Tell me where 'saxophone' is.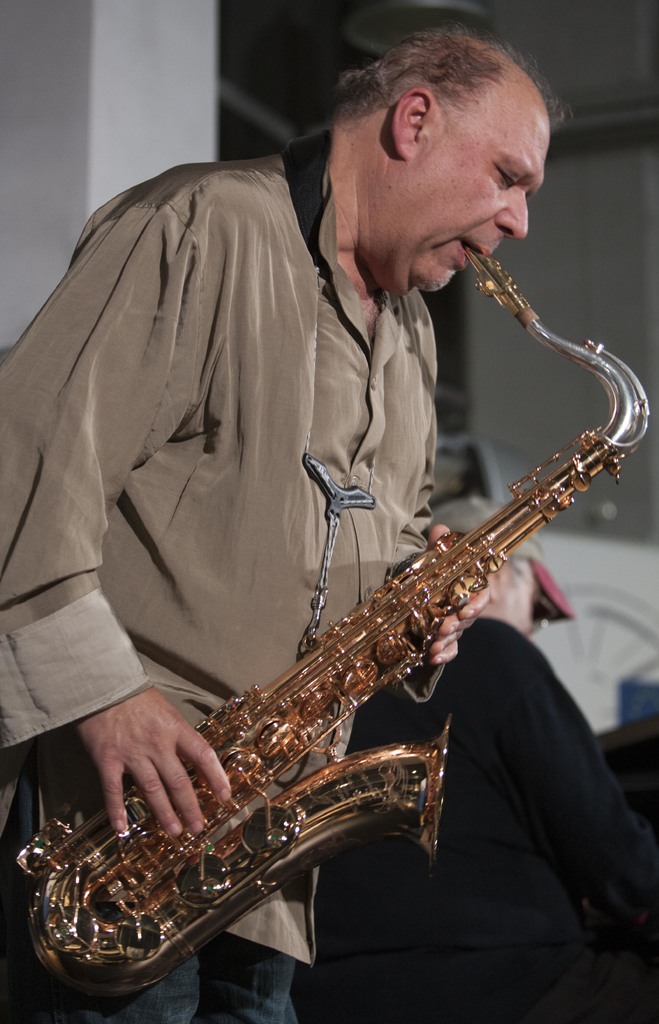
'saxophone' is at x1=6, y1=241, x2=651, y2=1002.
